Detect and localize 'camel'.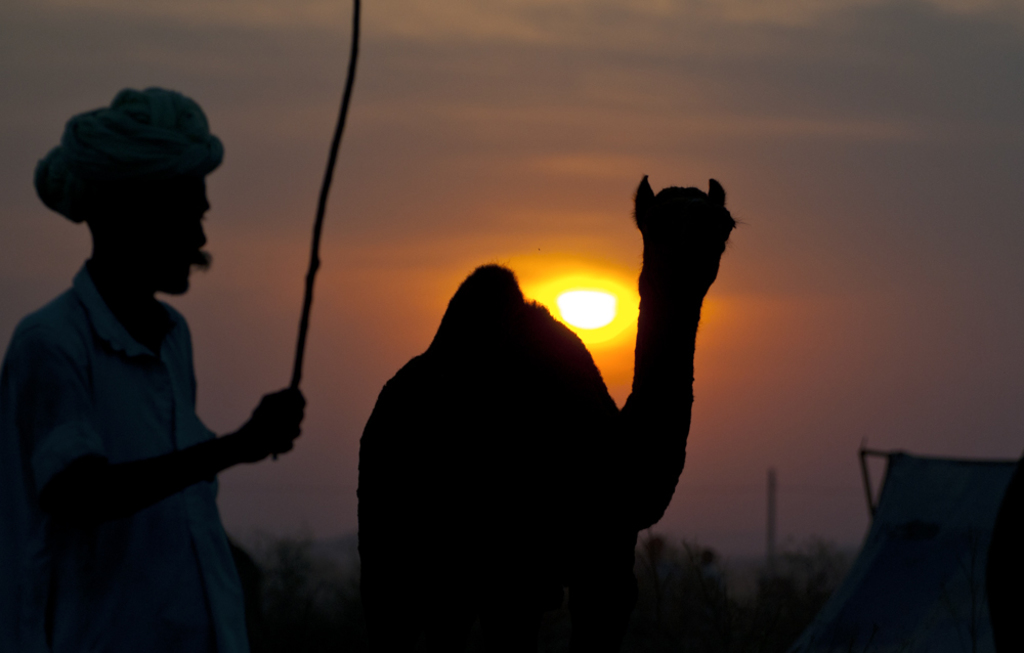
Localized at 358/170/753/652.
